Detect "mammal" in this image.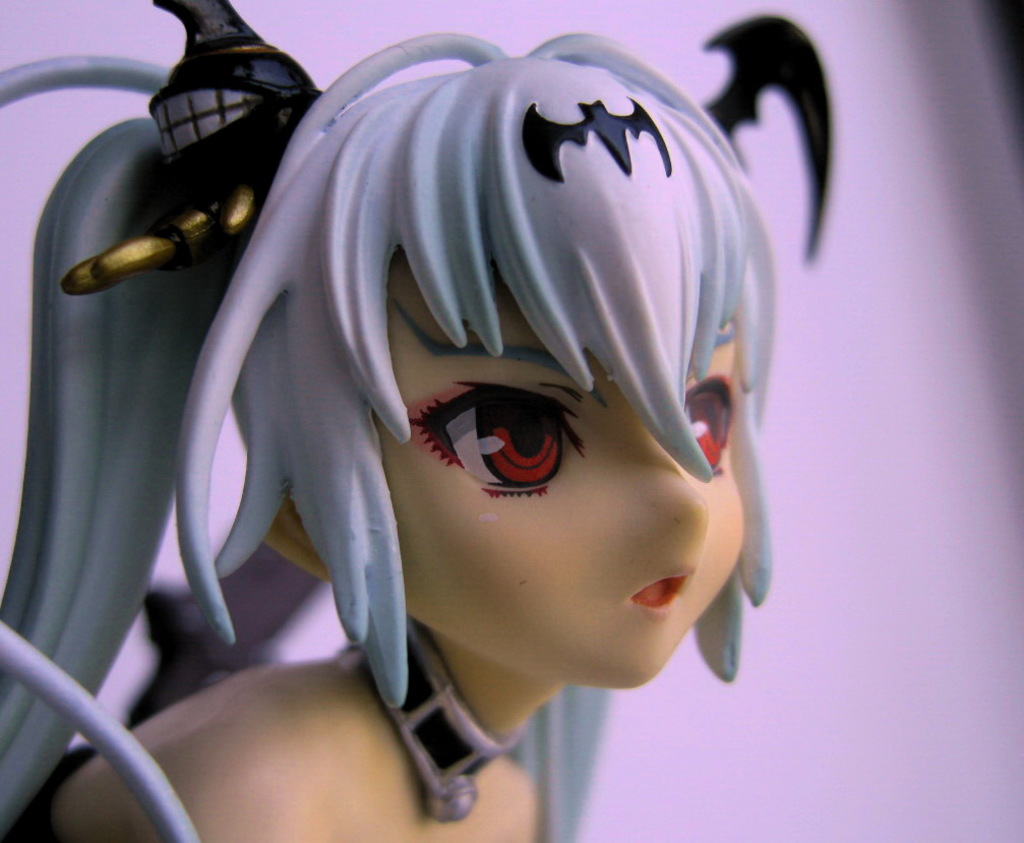
Detection: <bbox>99, 14, 848, 842</bbox>.
